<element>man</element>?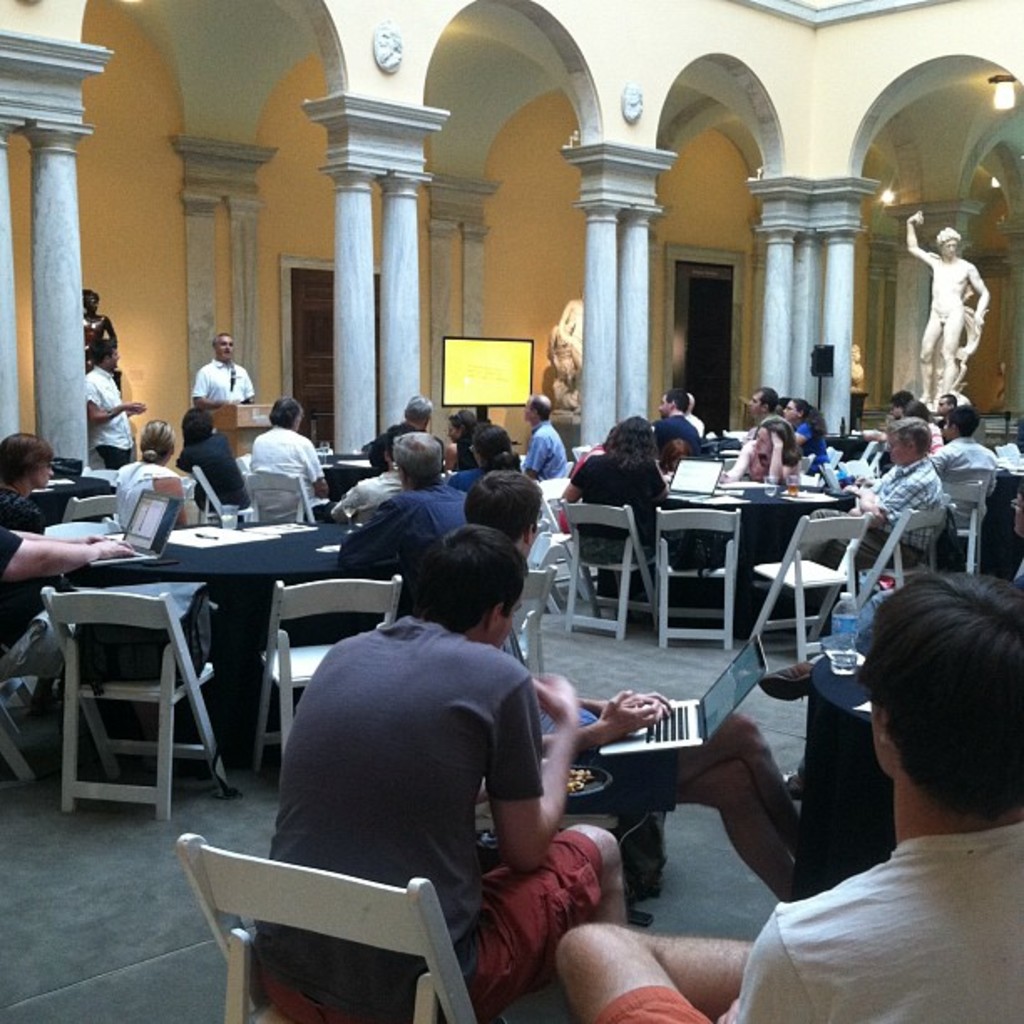
pyautogui.locateOnScreen(371, 392, 437, 458)
